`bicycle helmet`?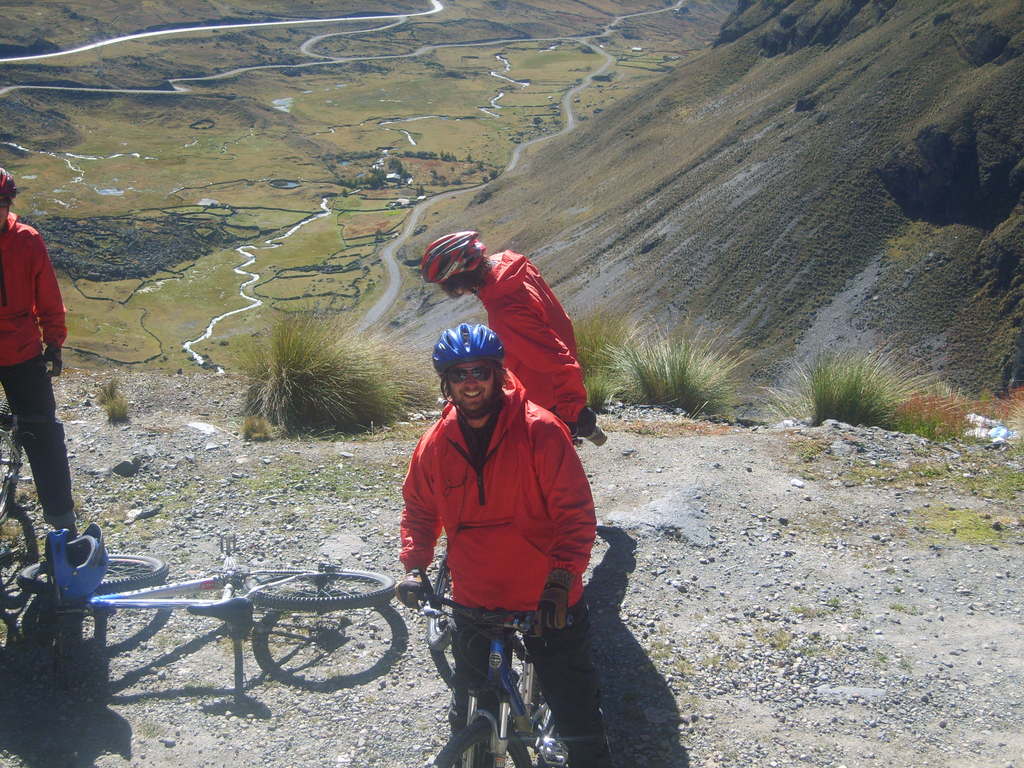
439/324/510/368
